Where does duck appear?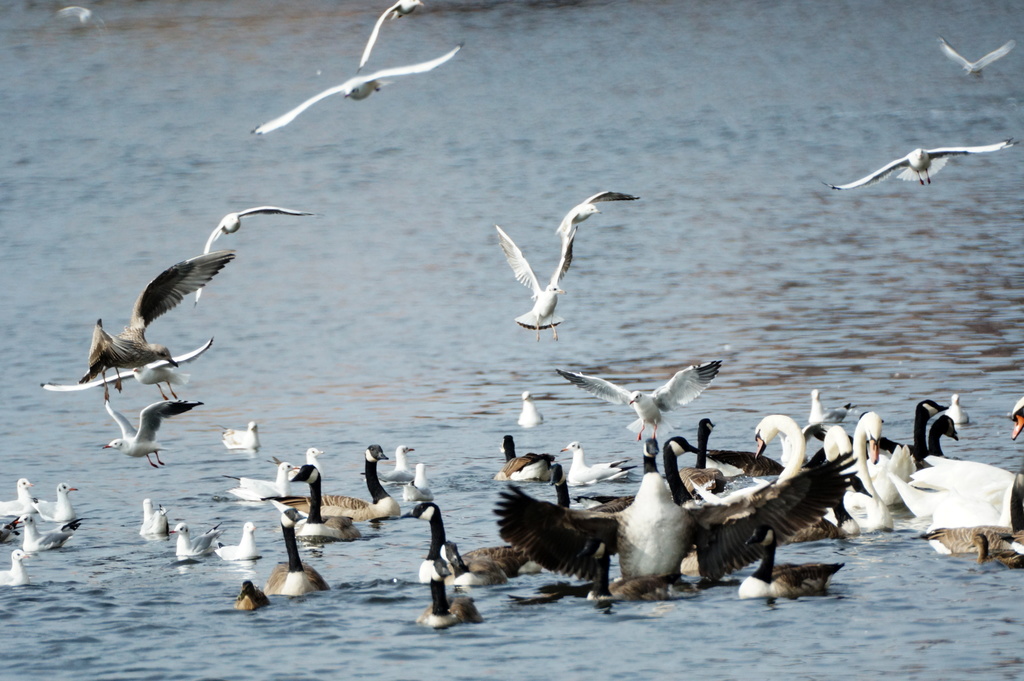
Appears at <box>134,493,182,545</box>.
